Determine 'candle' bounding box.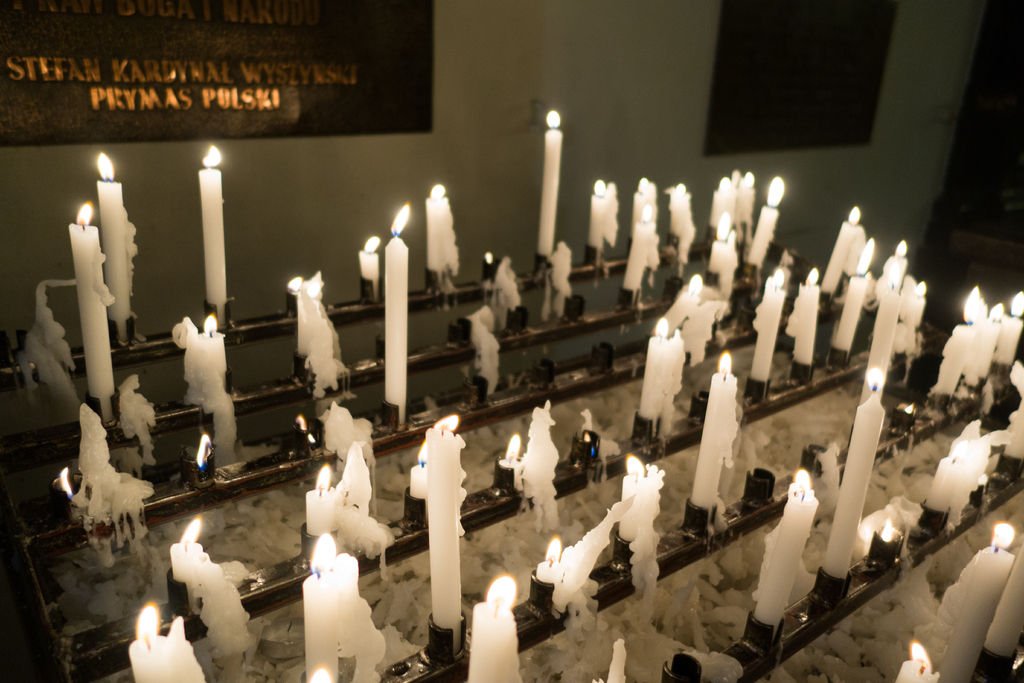
Determined: Rect(536, 97, 565, 261).
